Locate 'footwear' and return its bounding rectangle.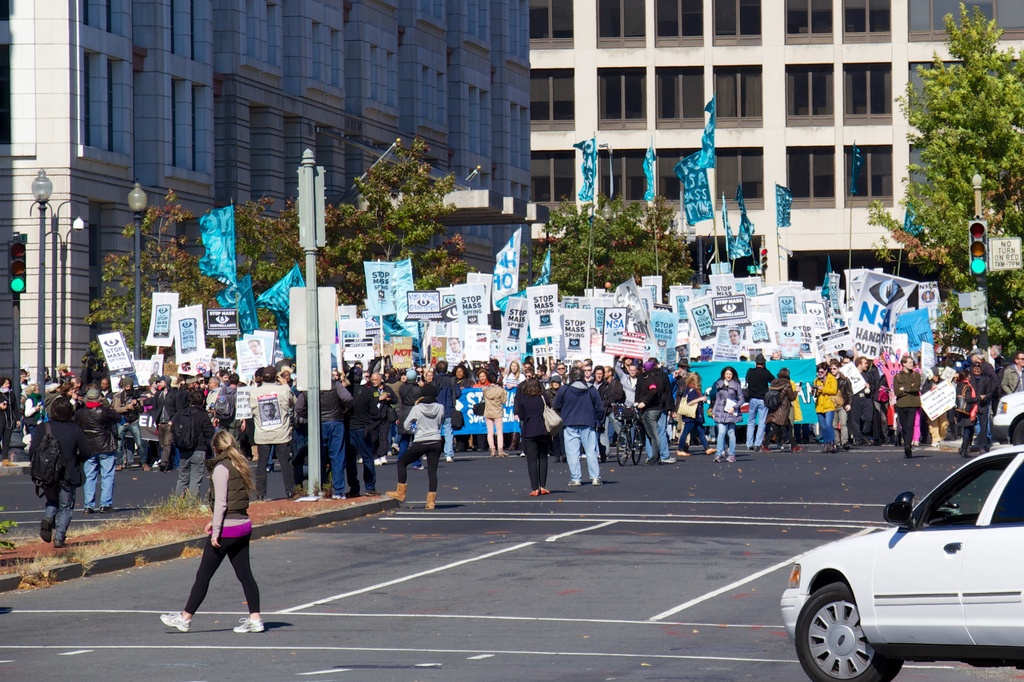
354:457:364:463.
